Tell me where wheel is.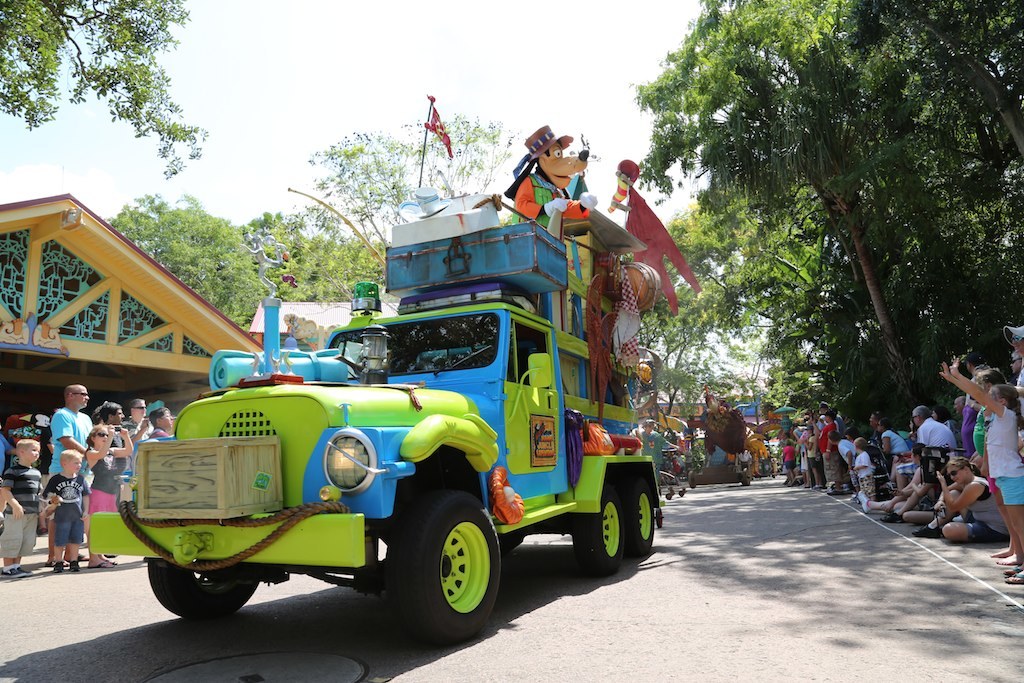
wheel is at 678, 489, 684, 496.
